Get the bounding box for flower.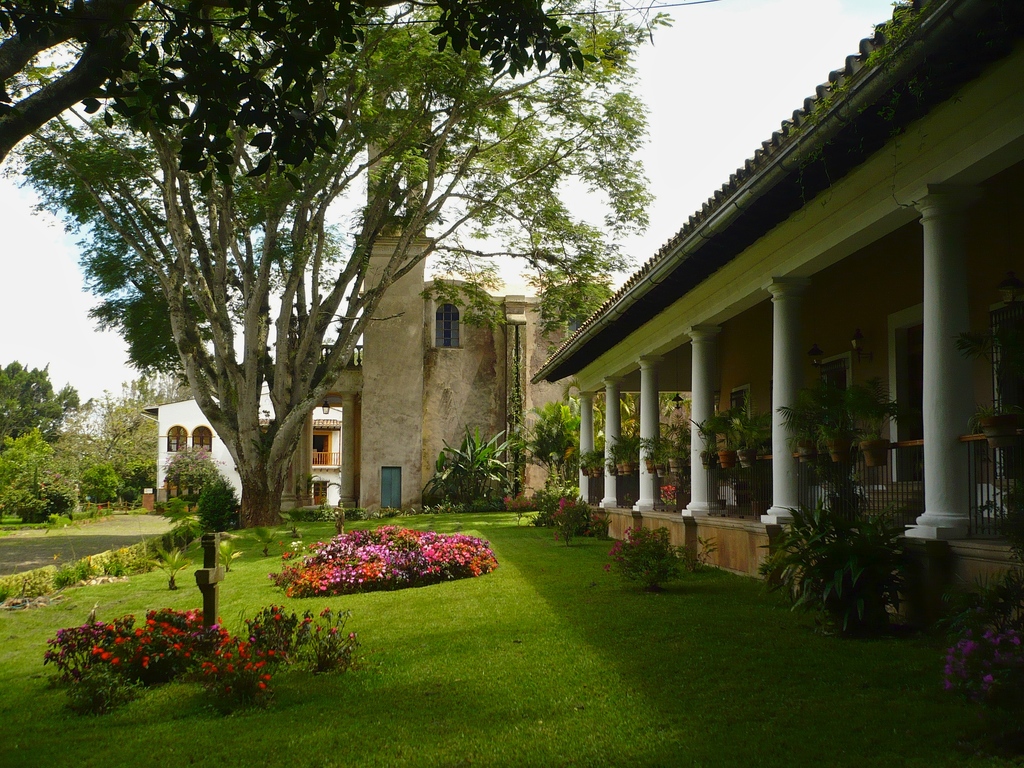
[255,621,259,630].
